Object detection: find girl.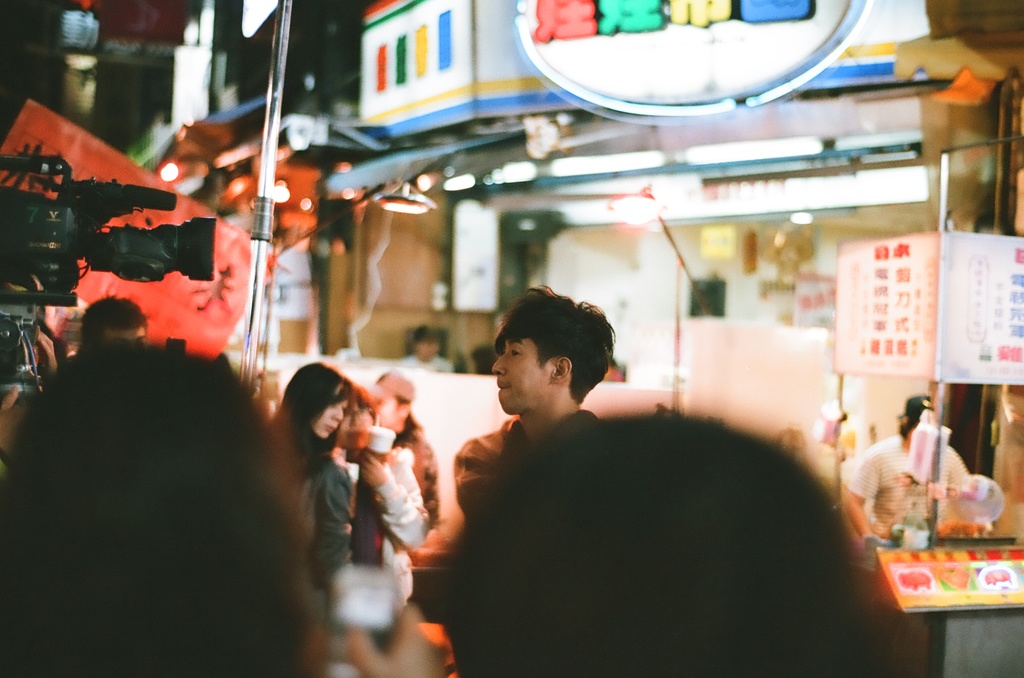
(270, 360, 370, 604).
